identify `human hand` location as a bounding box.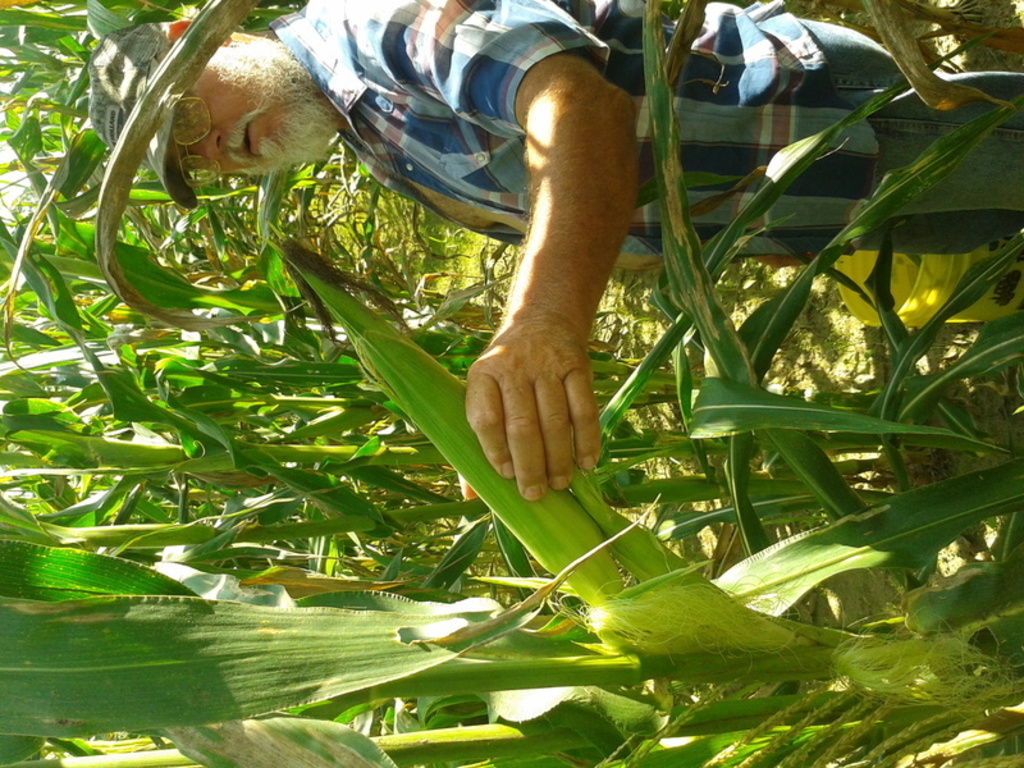
753, 251, 818, 269.
